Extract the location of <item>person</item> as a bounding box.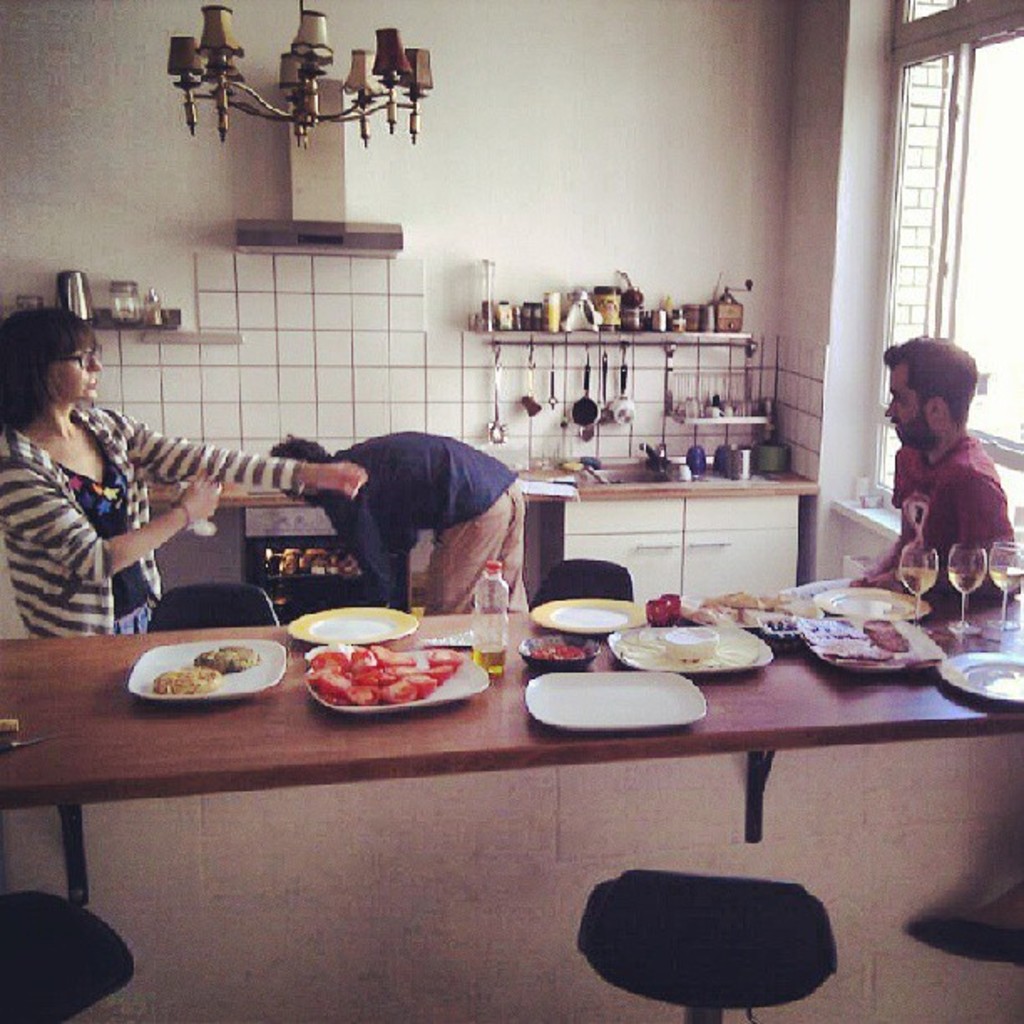
region(0, 306, 366, 637).
